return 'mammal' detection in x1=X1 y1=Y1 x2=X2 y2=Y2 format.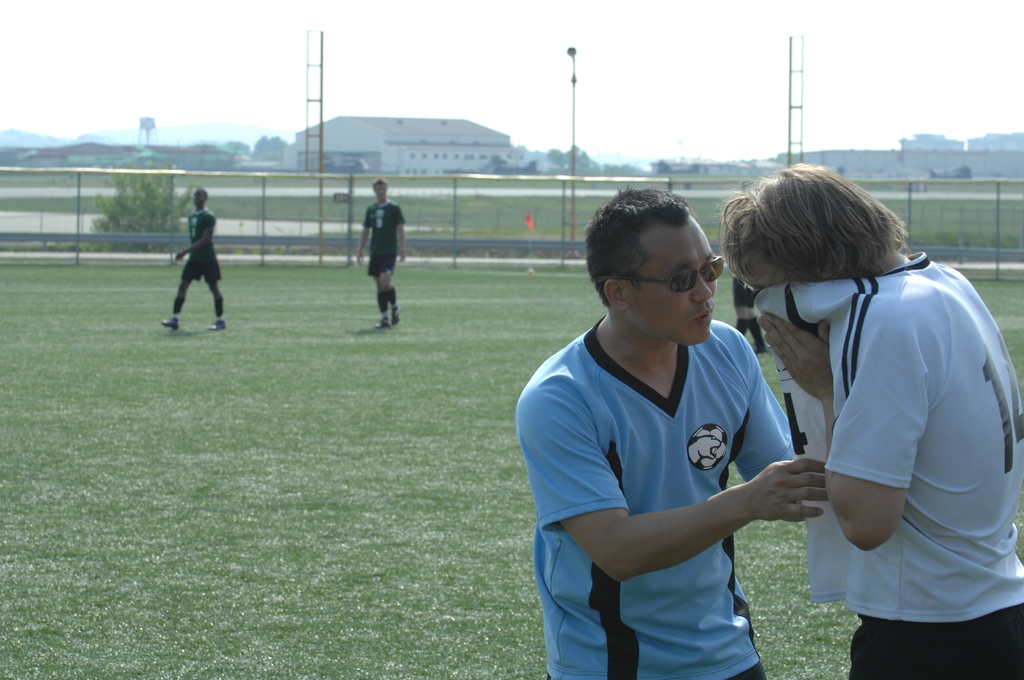
x1=147 y1=183 x2=234 y2=330.
